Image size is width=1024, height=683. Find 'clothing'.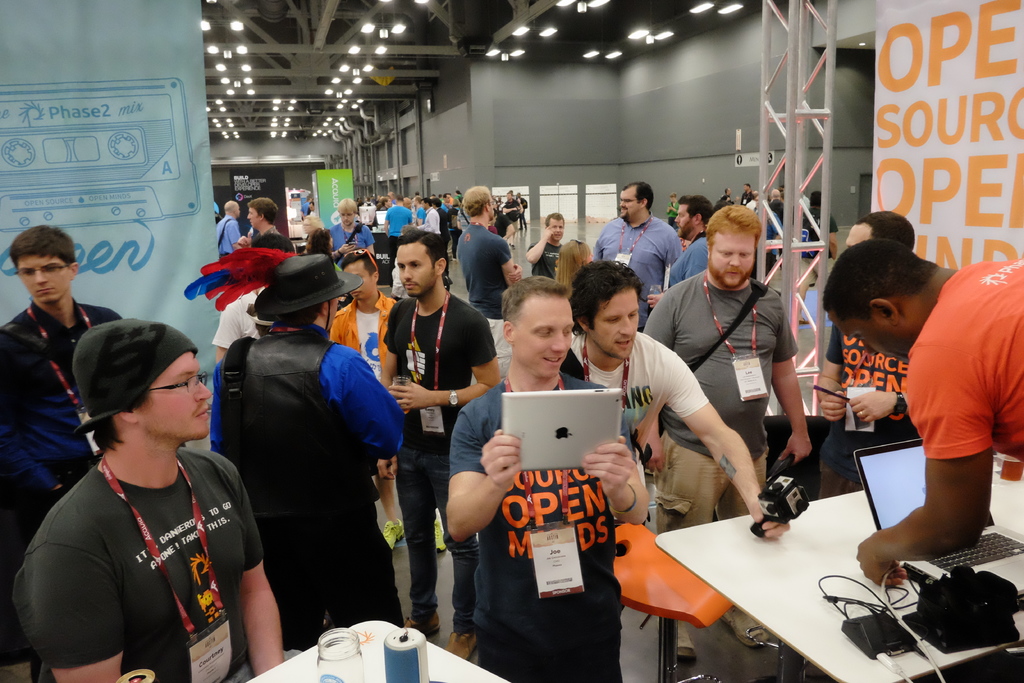
819,322,920,501.
